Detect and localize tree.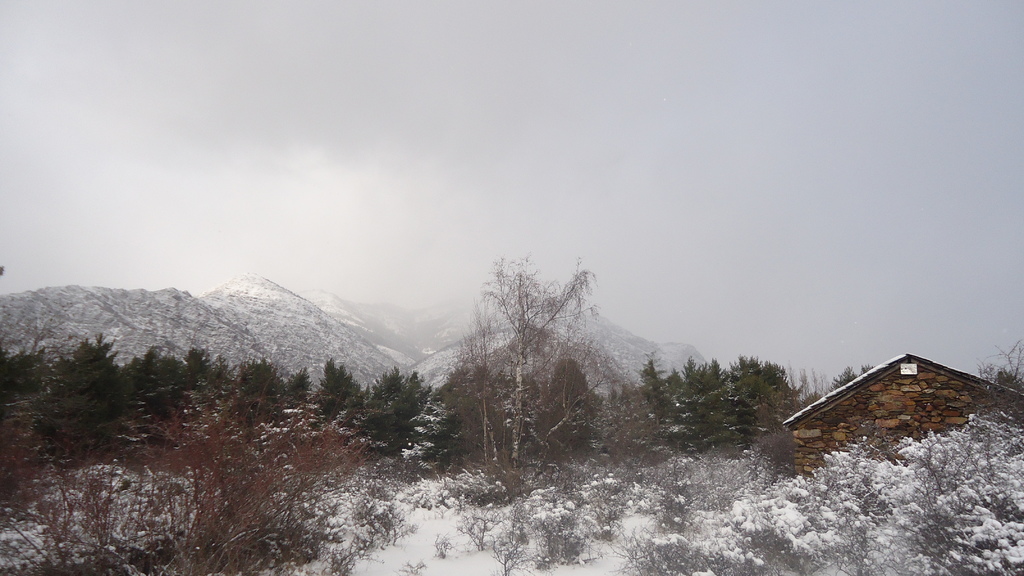
Localized at bbox(234, 354, 283, 431).
